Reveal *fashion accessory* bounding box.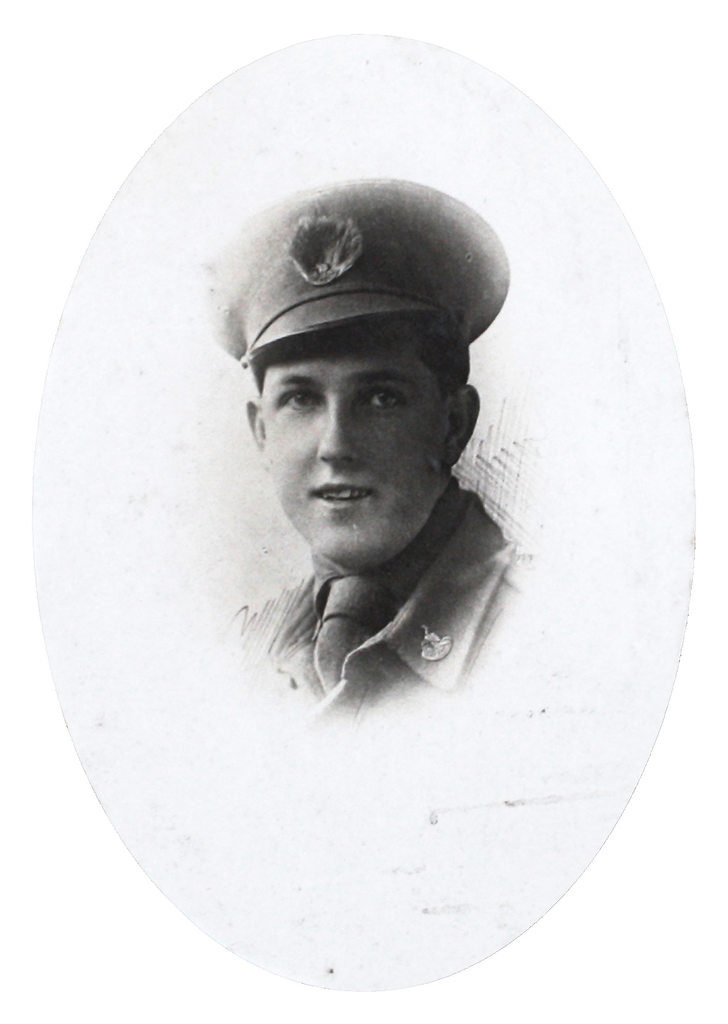
Revealed: (301,577,392,698).
